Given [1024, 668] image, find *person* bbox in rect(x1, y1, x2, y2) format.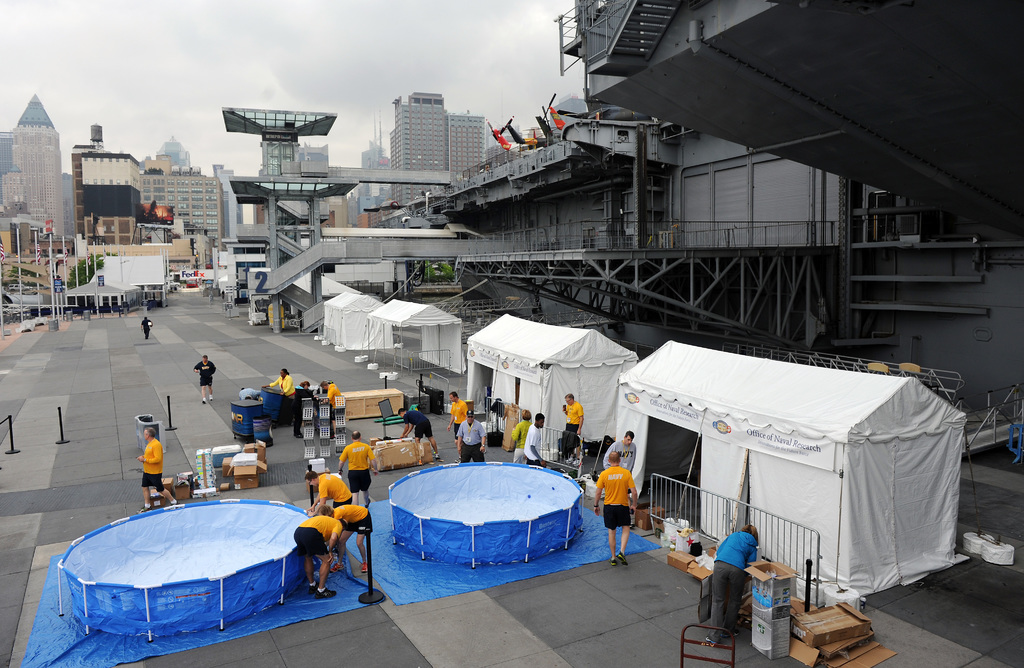
rect(563, 393, 586, 466).
